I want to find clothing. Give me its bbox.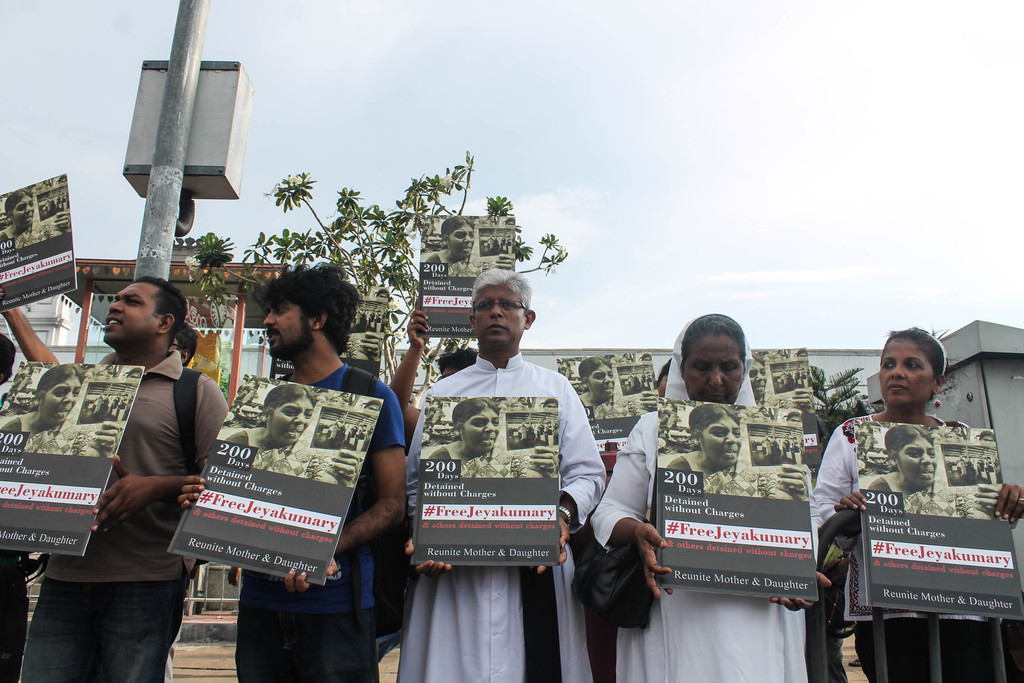
crop(815, 409, 1023, 682).
